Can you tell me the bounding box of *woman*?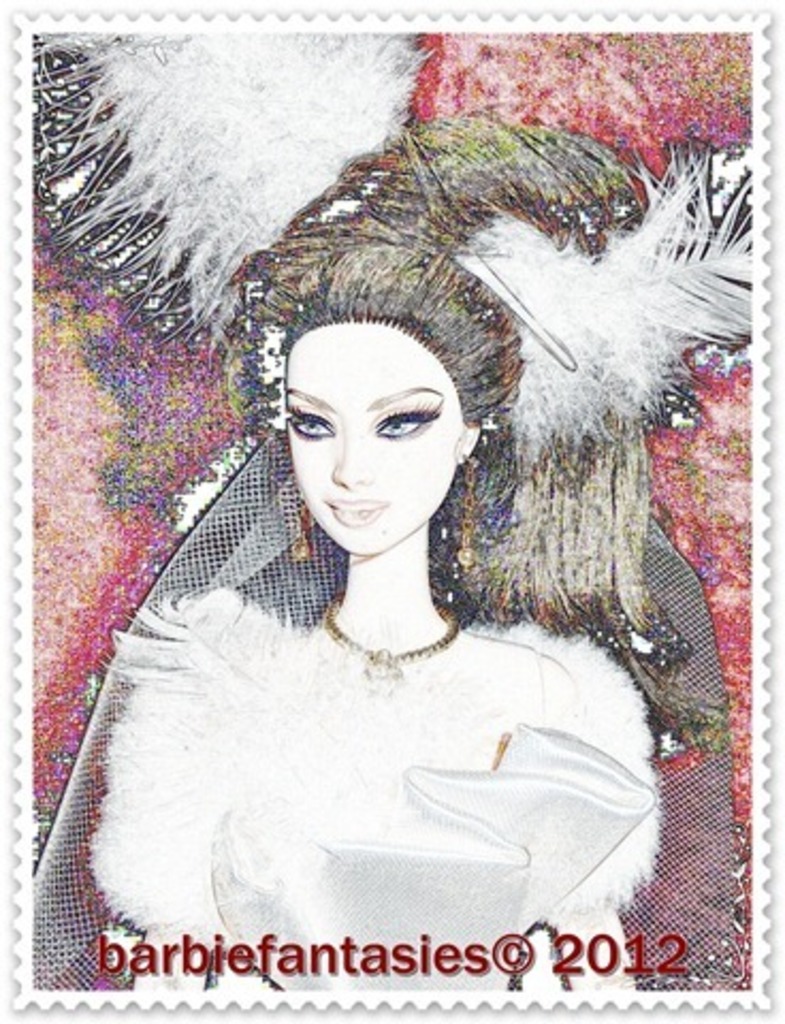
(60, 134, 740, 945).
